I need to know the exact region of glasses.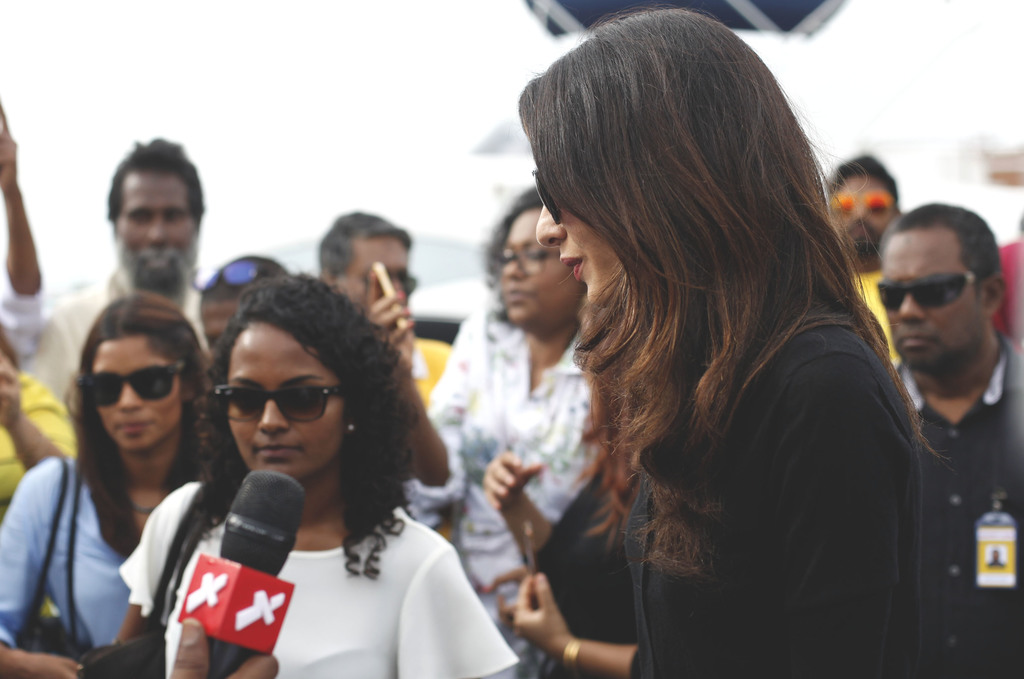
Region: (188, 265, 259, 288).
